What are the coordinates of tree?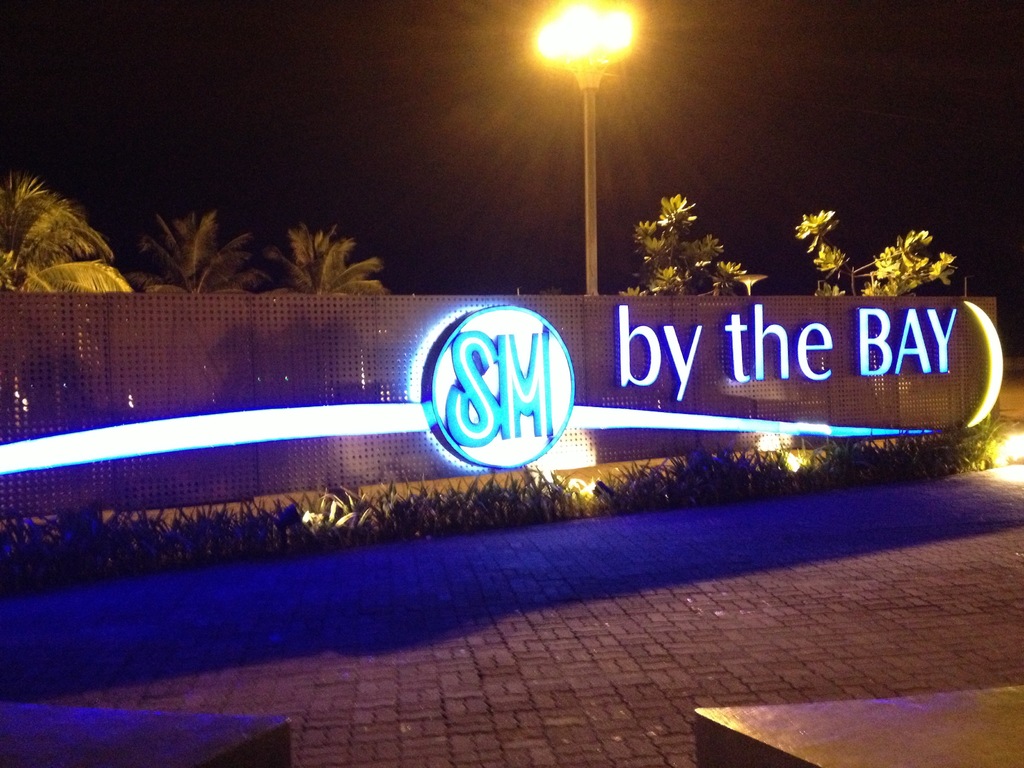
{"x1": 3, "y1": 161, "x2": 138, "y2": 292}.
